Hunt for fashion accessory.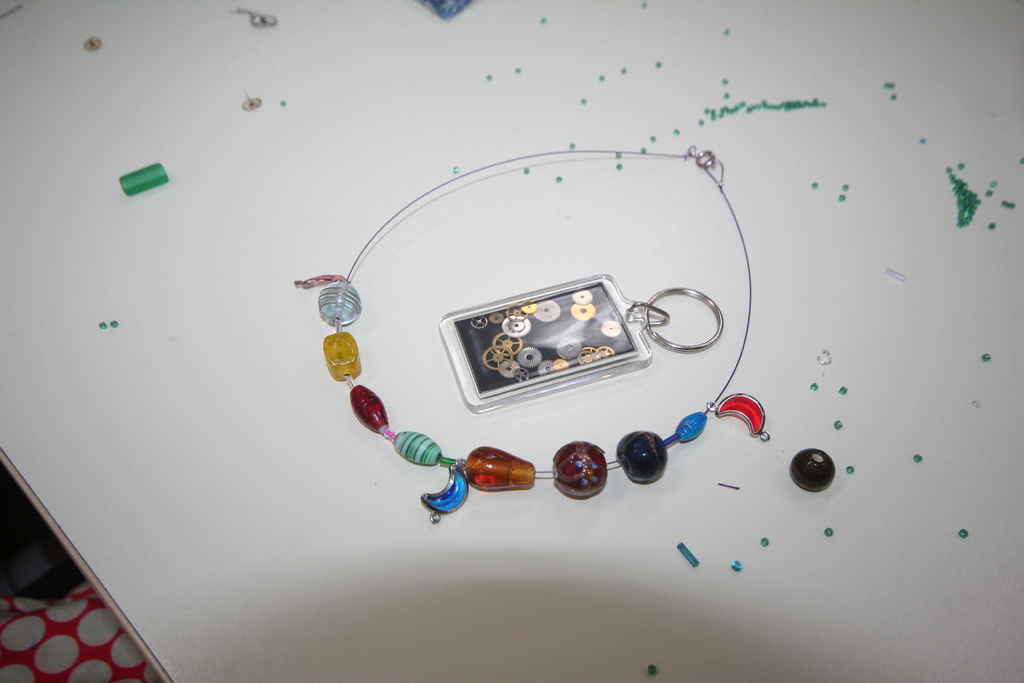
Hunted down at [788, 446, 834, 491].
